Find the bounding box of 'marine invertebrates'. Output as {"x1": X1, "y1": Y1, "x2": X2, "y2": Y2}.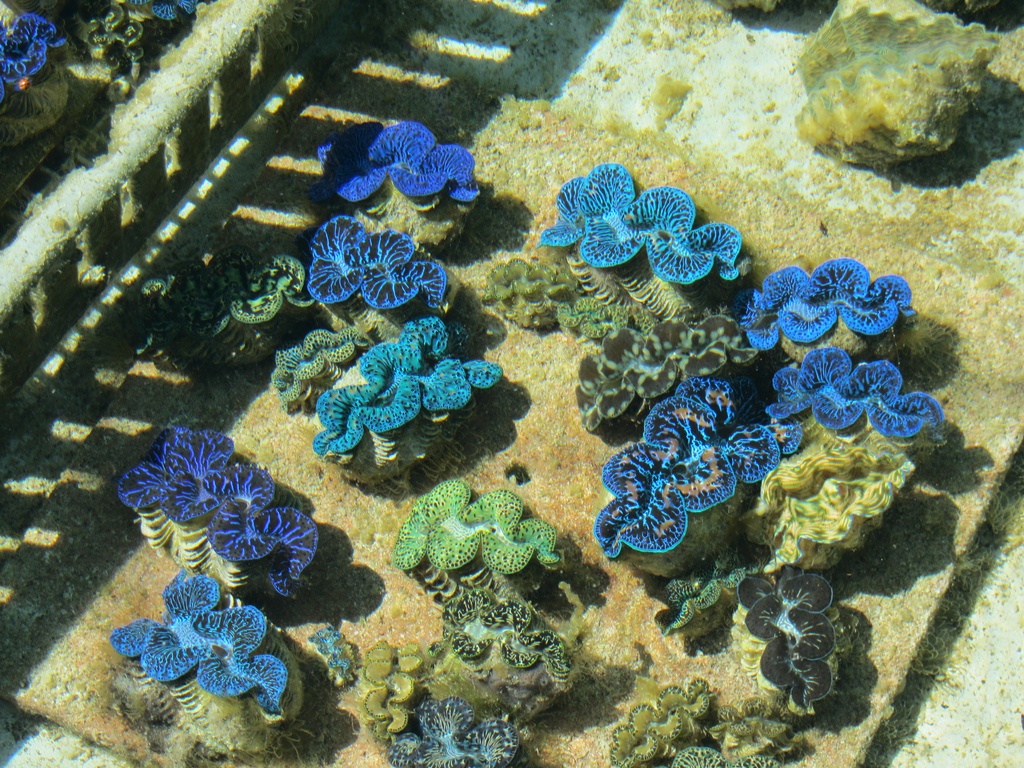
{"x1": 588, "y1": 380, "x2": 788, "y2": 580}.
